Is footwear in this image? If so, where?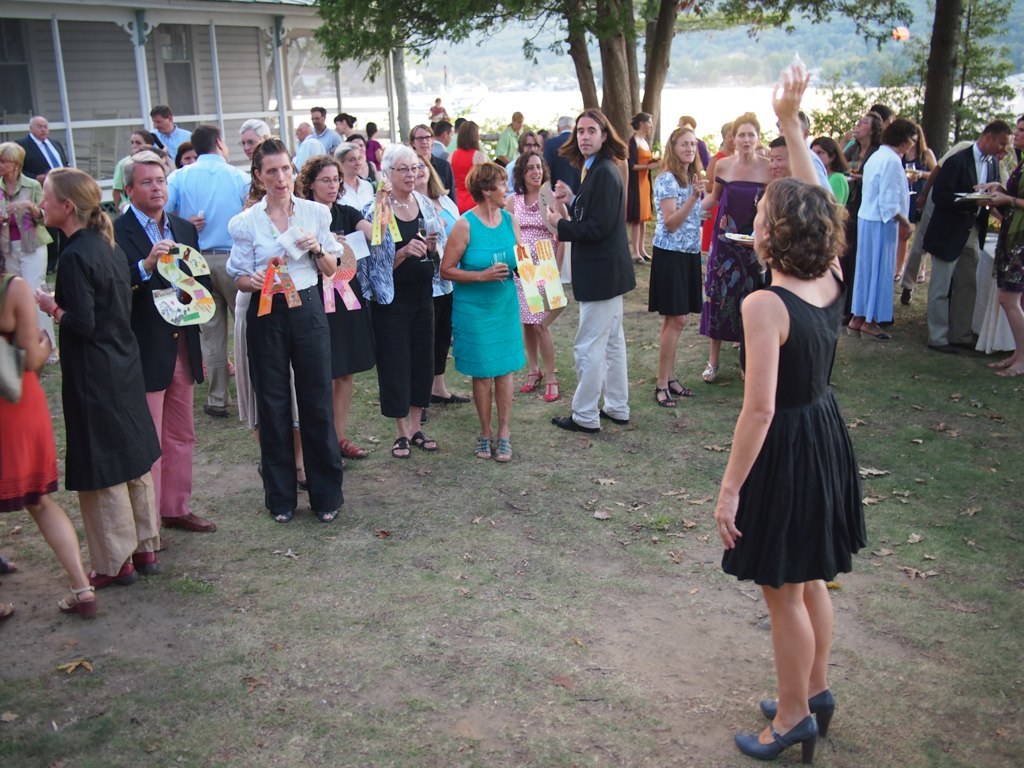
Yes, at rect(734, 711, 819, 767).
